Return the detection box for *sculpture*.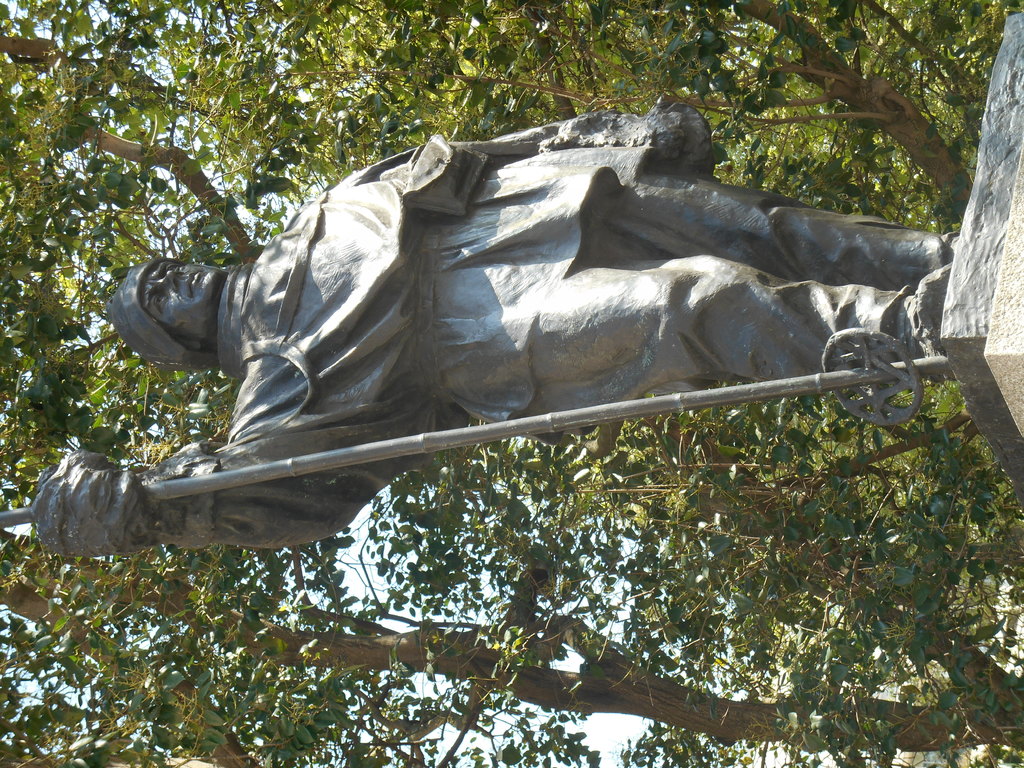
region(62, 110, 970, 577).
